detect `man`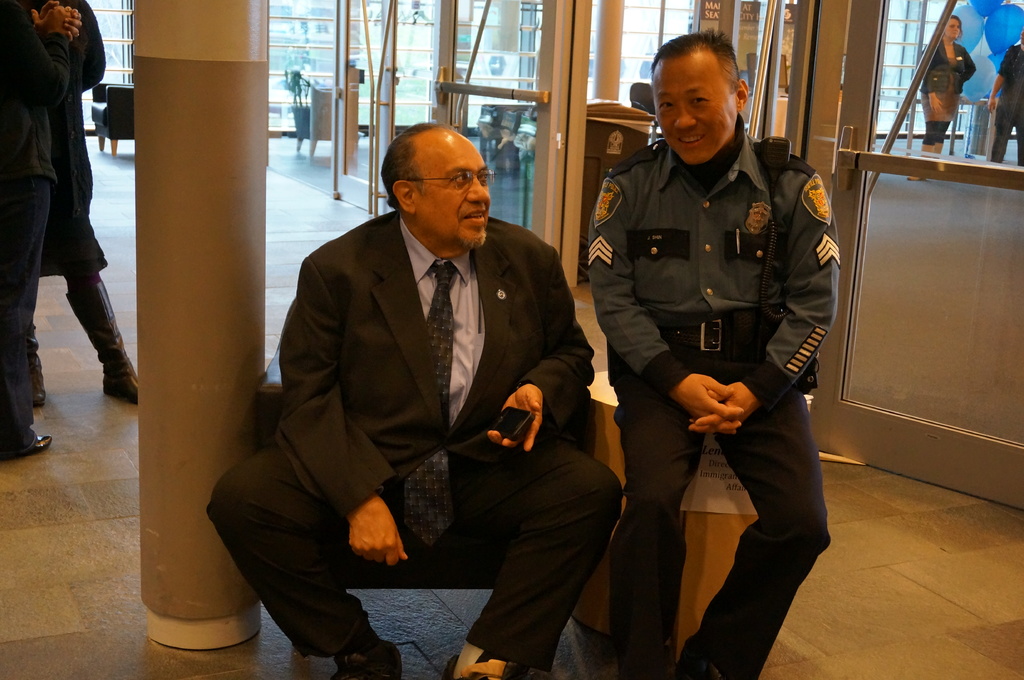
rect(223, 113, 616, 666)
